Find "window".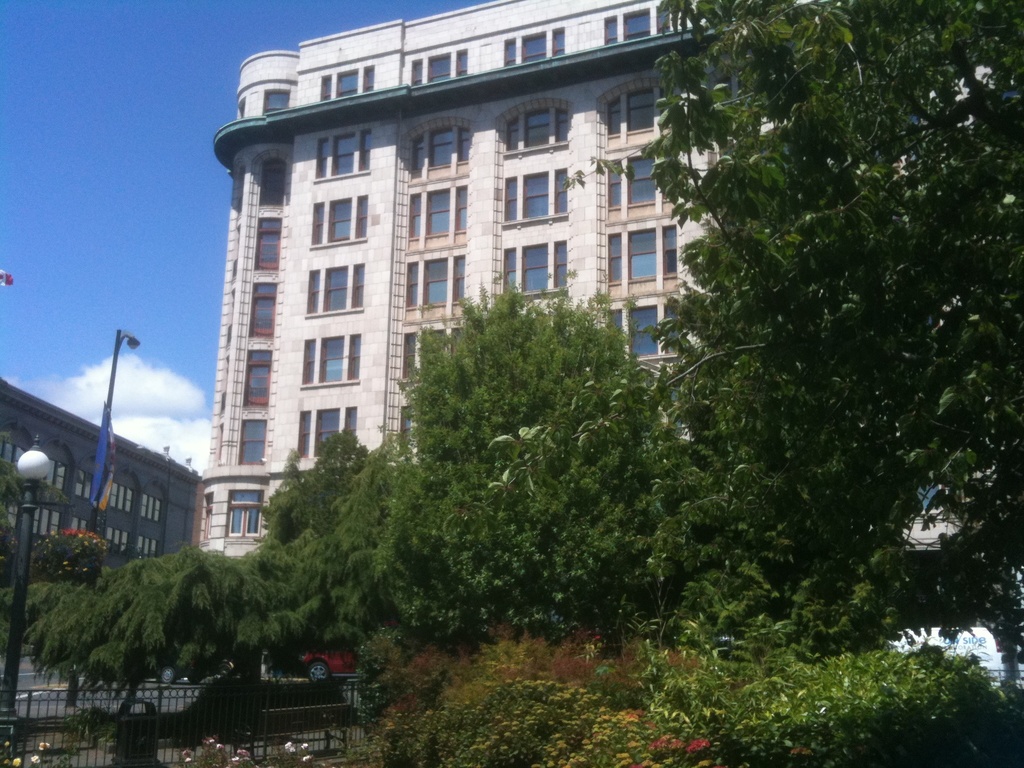
bbox(226, 490, 258, 541).
